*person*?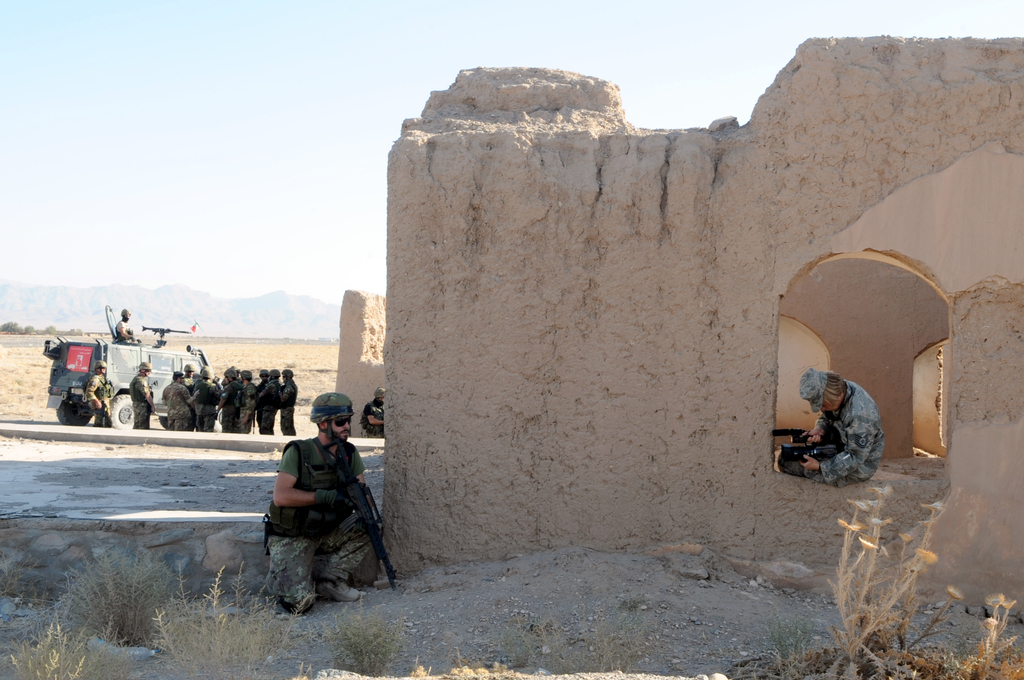
[x1=131, y1=355, x2=154, y2=437]
